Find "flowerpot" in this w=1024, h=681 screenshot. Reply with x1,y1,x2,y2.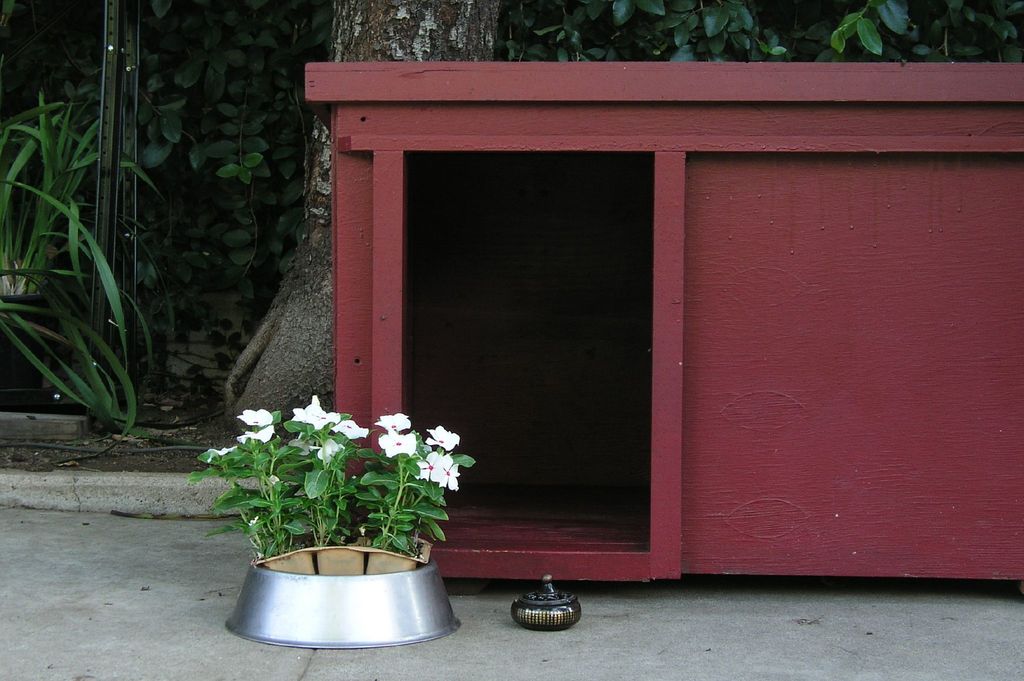
2,293,57,400.
